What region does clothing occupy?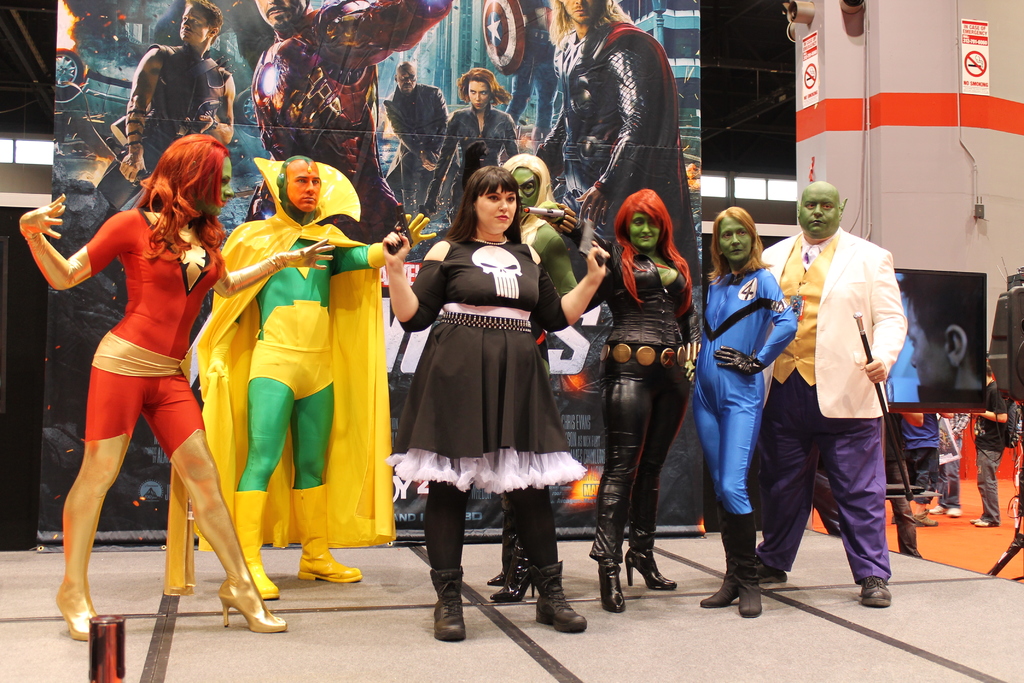
locate(676, 256, 793, 590).
